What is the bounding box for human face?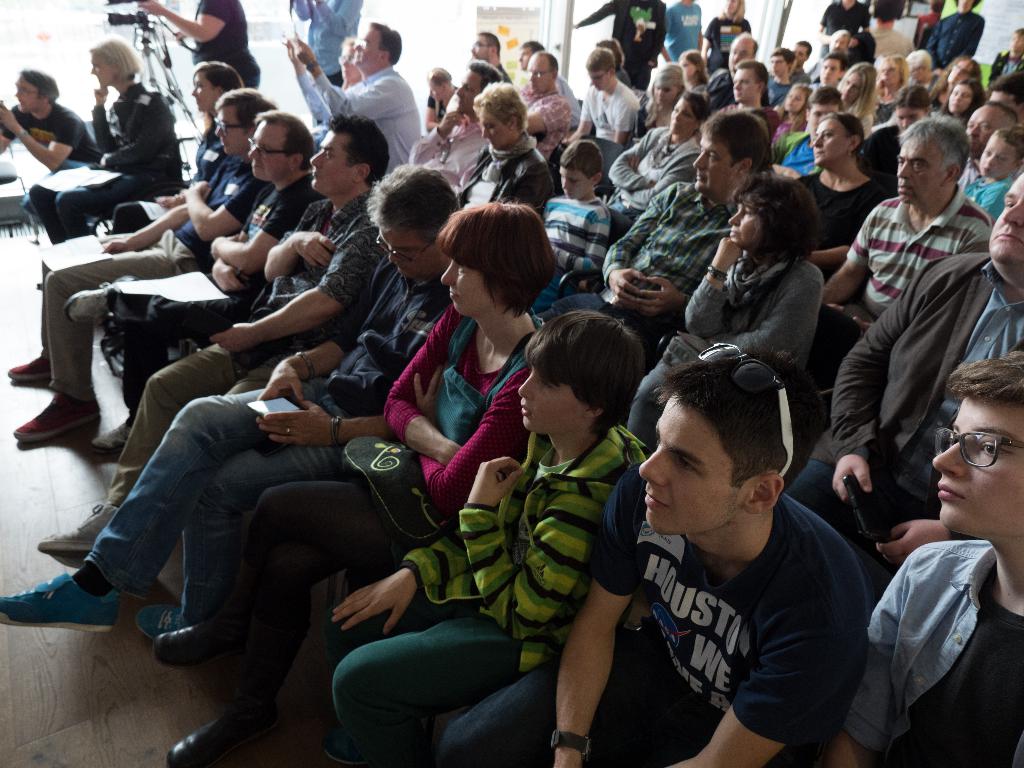
crop(721, 192, 758, 245).
